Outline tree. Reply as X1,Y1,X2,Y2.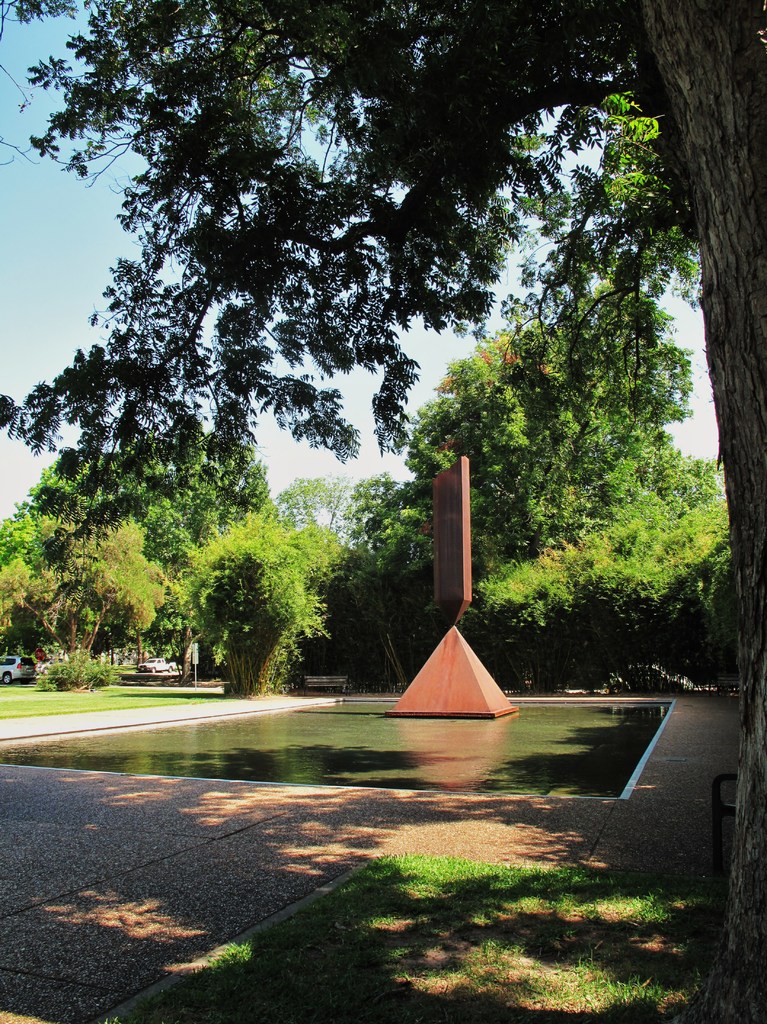
470,277,696,548.
